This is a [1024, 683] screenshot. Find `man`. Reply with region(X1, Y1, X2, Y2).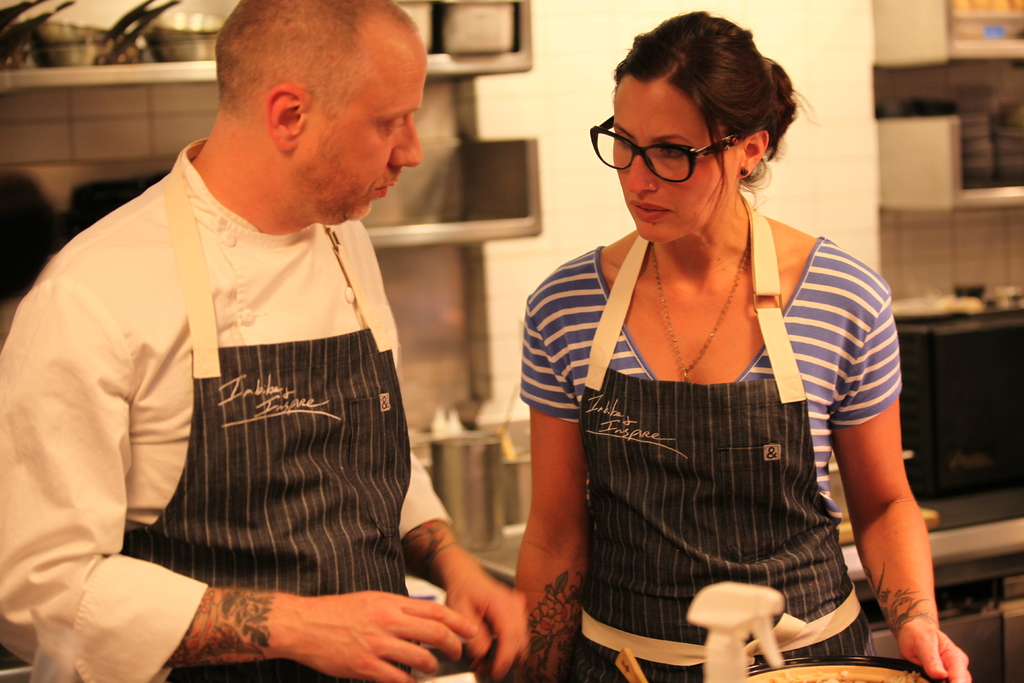
region(0, 0, 536, 682).
